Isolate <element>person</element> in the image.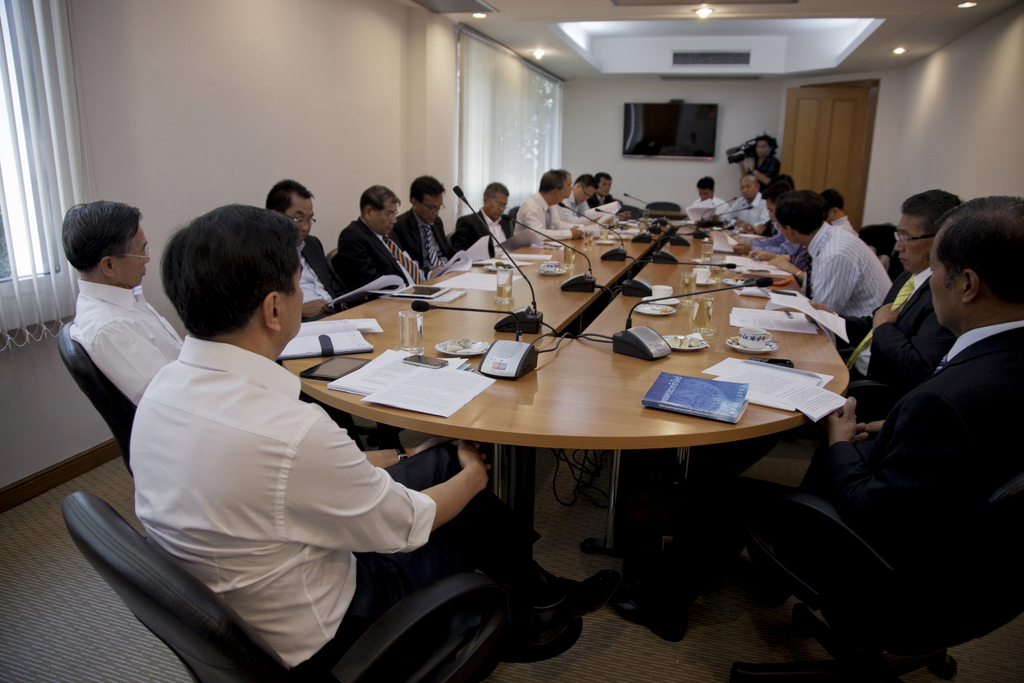
Isolated region: <region>60, 201, 180, 406</region>.
